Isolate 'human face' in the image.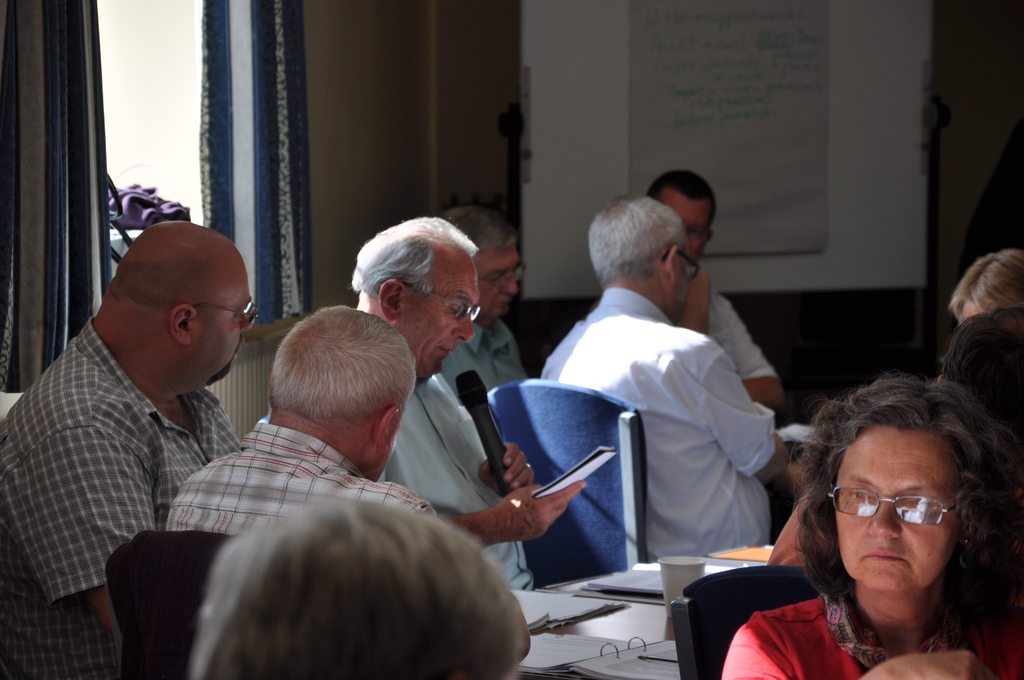
Isolated region: 194/260/257/390.
